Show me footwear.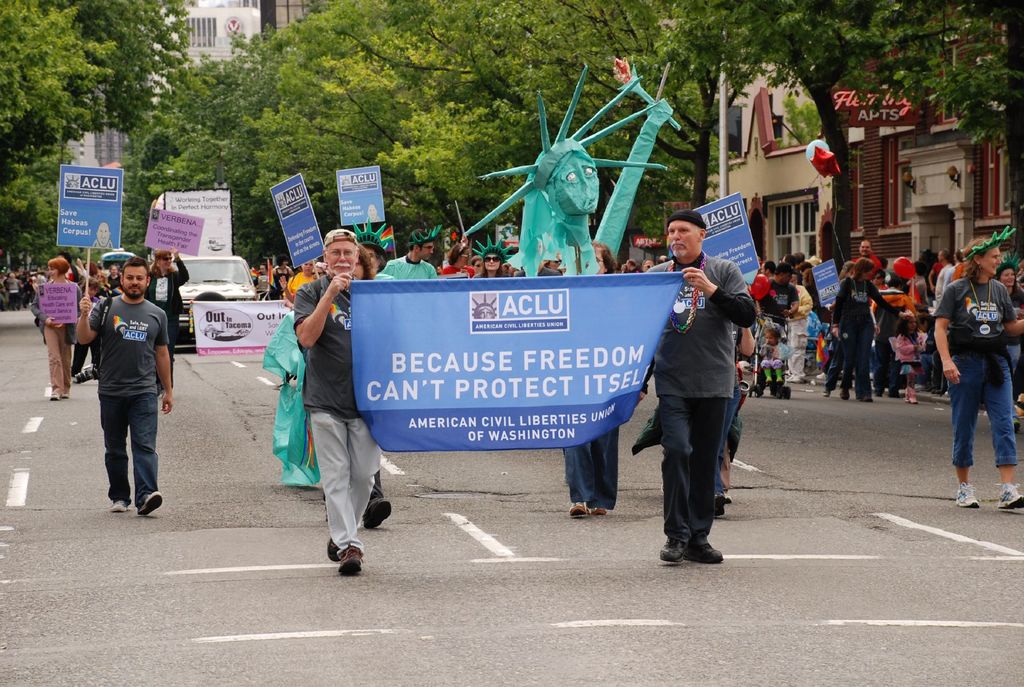
footwear is here: <bbox>323, 534, 339, 564</bbox>.
